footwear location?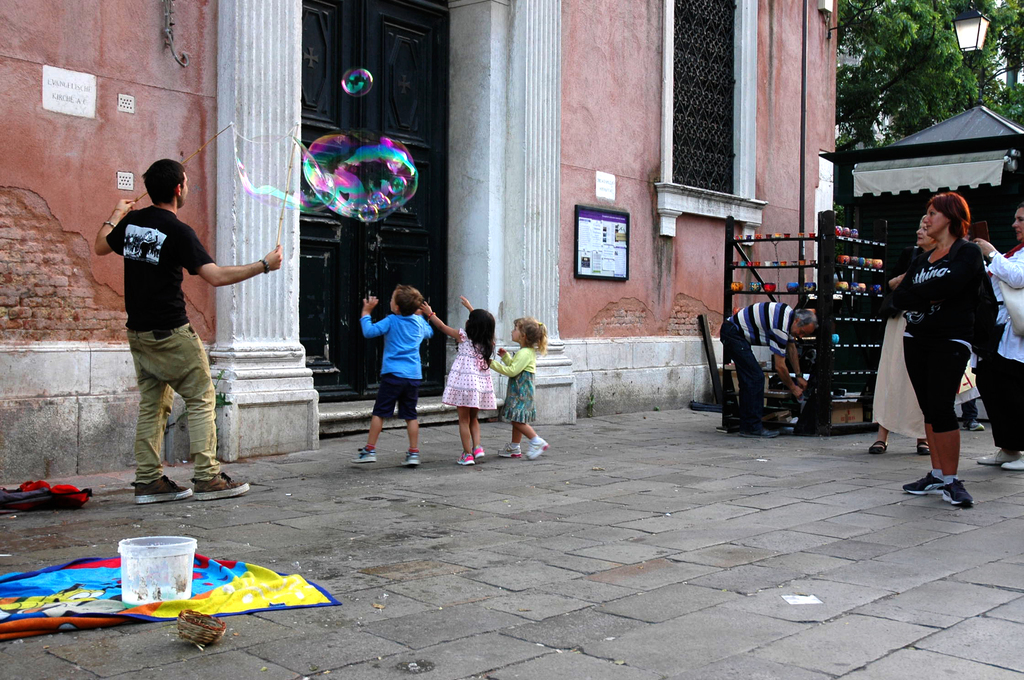
Rect(349, 449, 373, 466)
